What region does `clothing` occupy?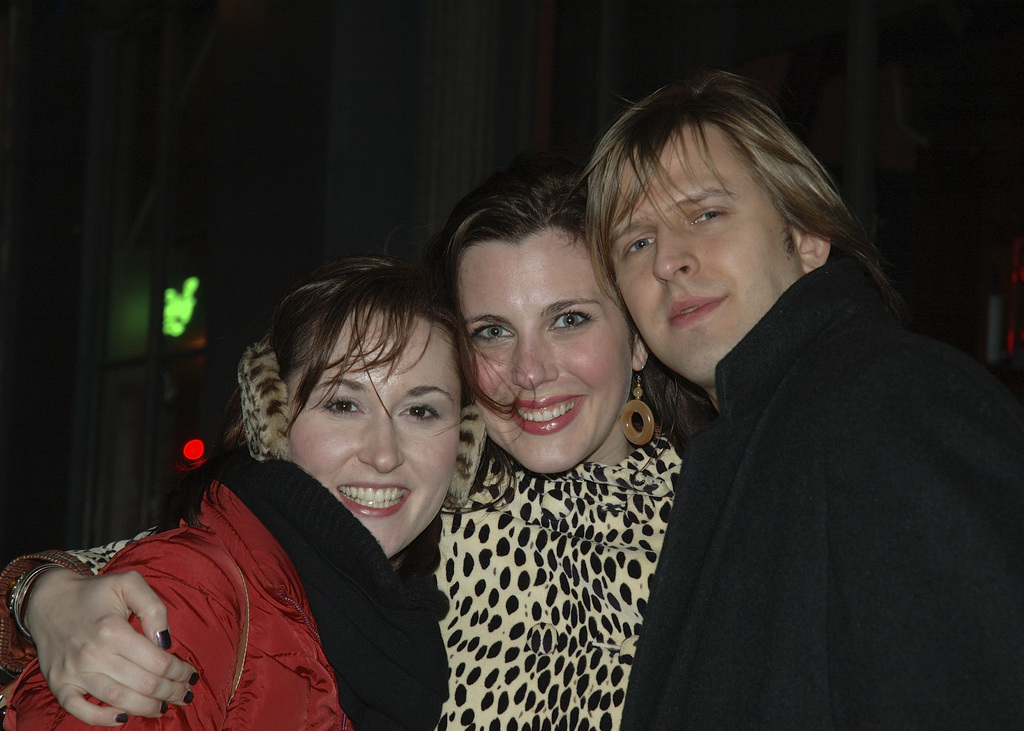
bbox=[0, 437, 703, 730].
